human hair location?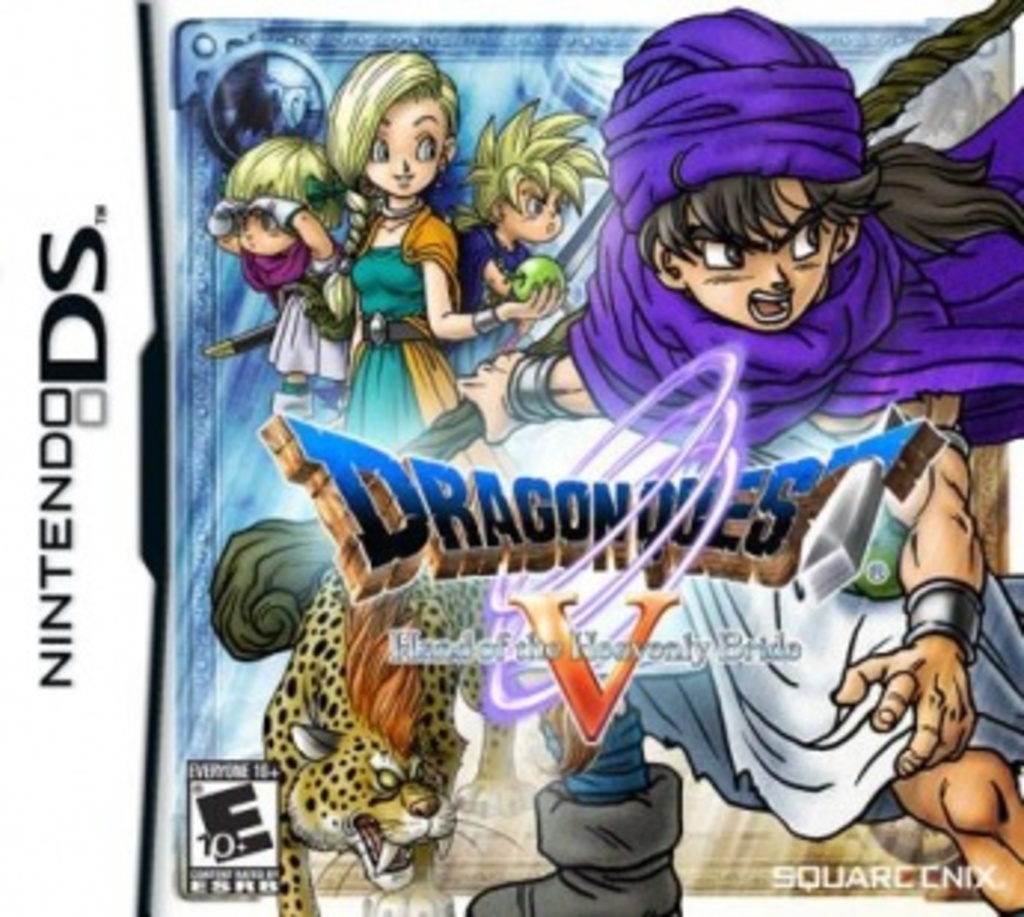
pyautogui.locateOnScreen(306, 30, 451, 231)
